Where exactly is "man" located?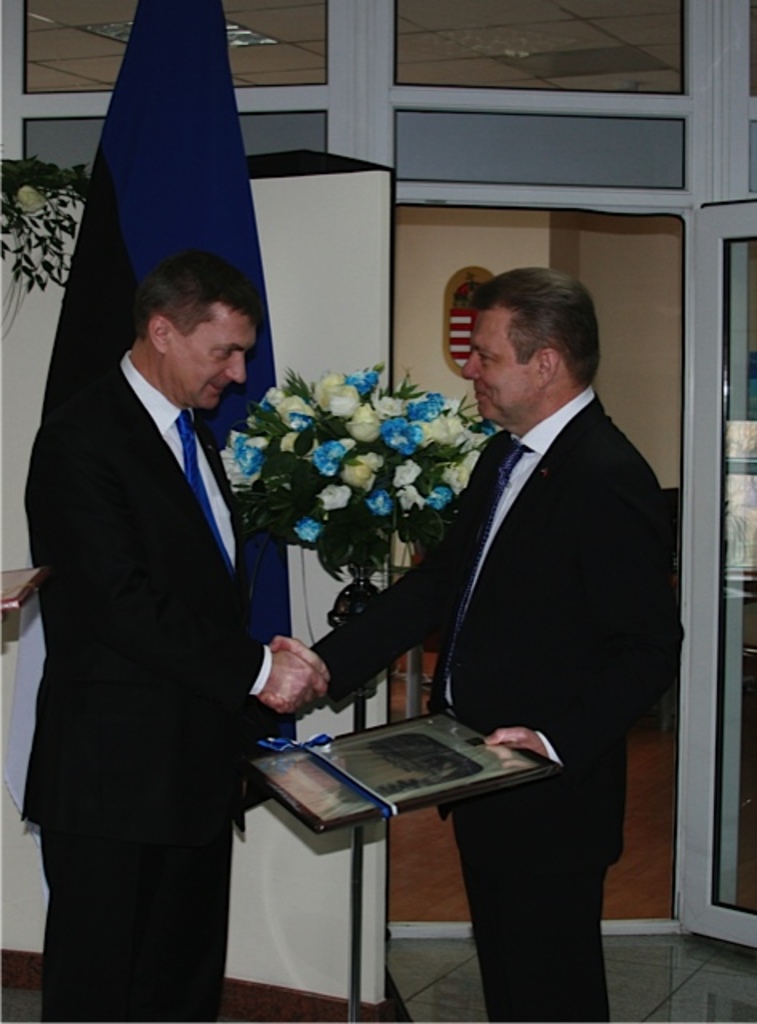
Its bounding box is {"x1": 267, "y1": 267, "x2": 685, "y2": 1022}.
